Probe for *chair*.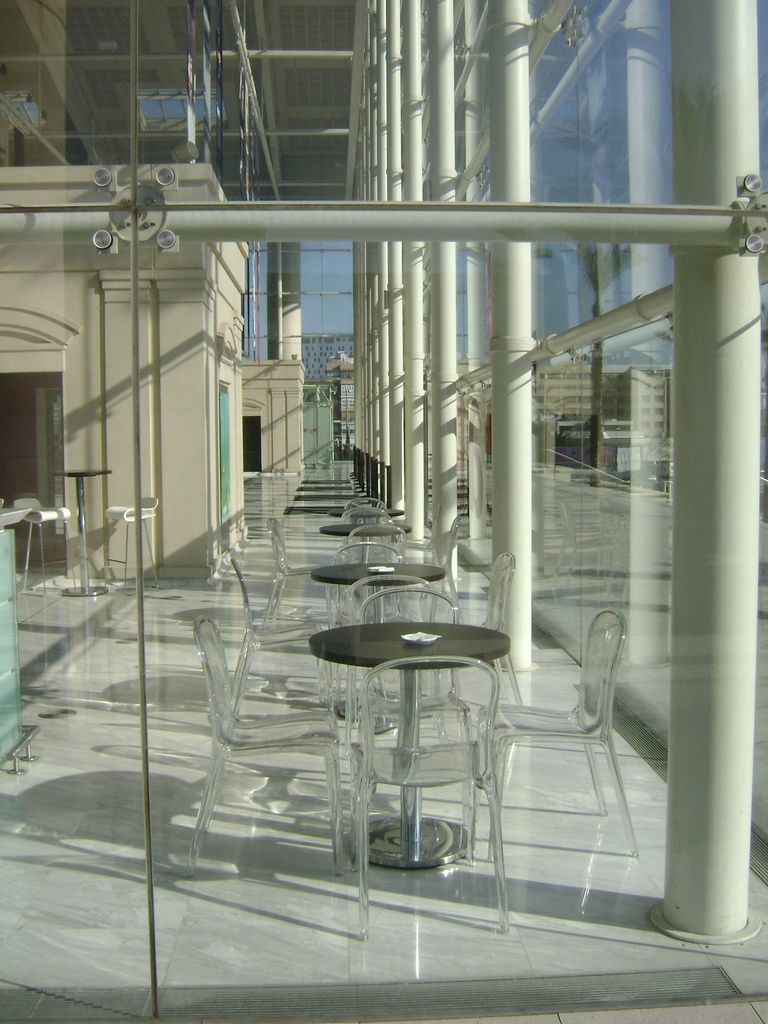
Probe result: <box>467,550,527,705</box>.
